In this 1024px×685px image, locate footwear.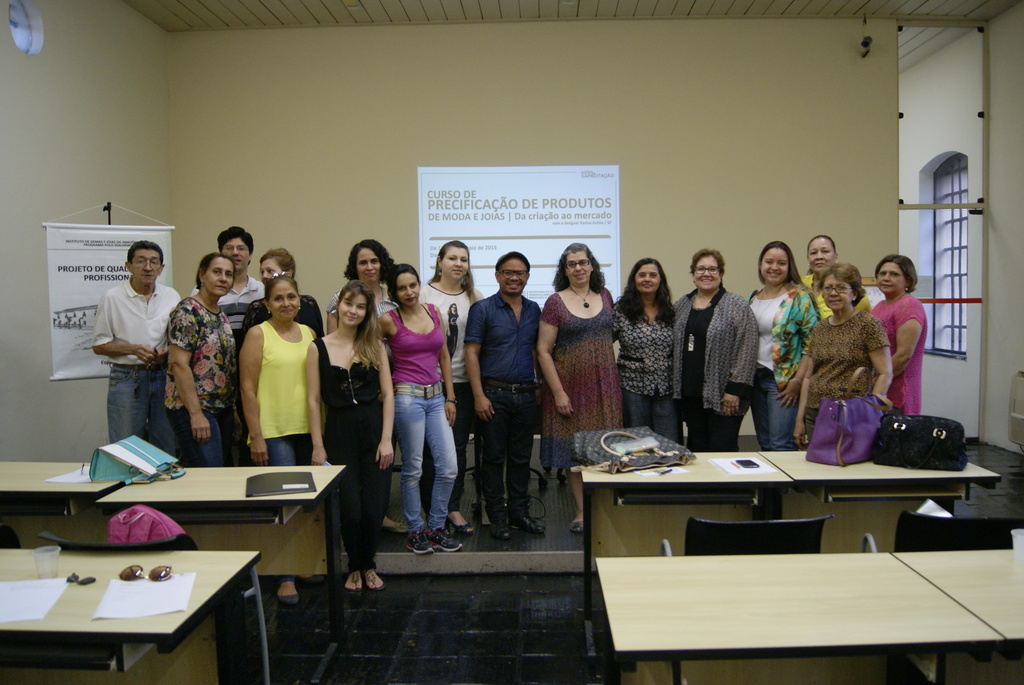
Bounding box: (x1=426, y1=526, x2=462, y2=551).
